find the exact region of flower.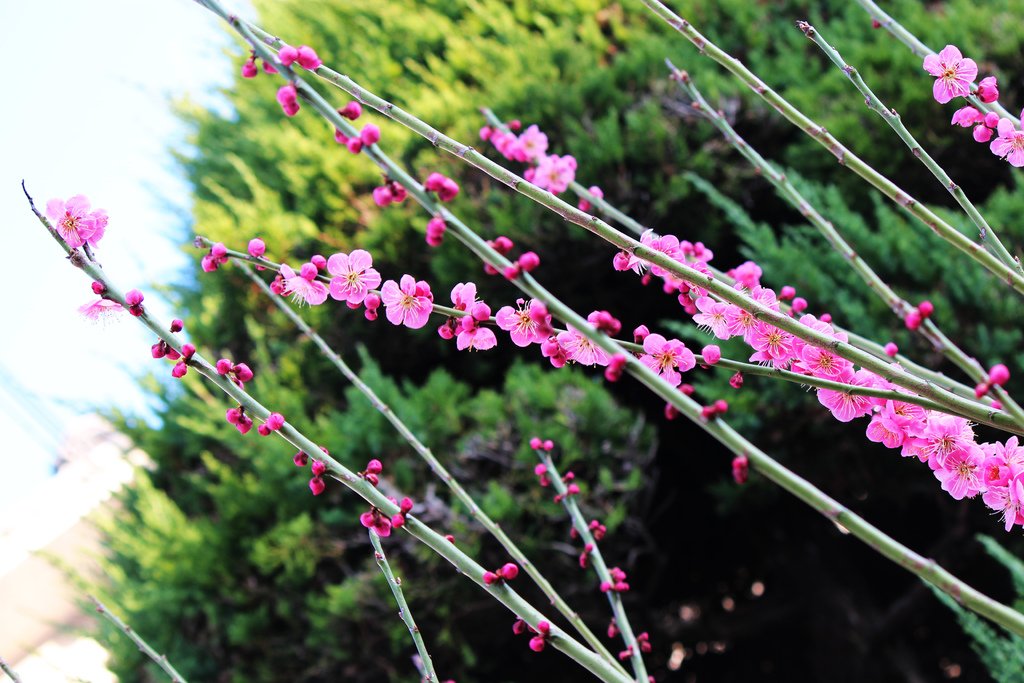
Exact region: [x1=312, y1=457, x2=326, y2=475].
